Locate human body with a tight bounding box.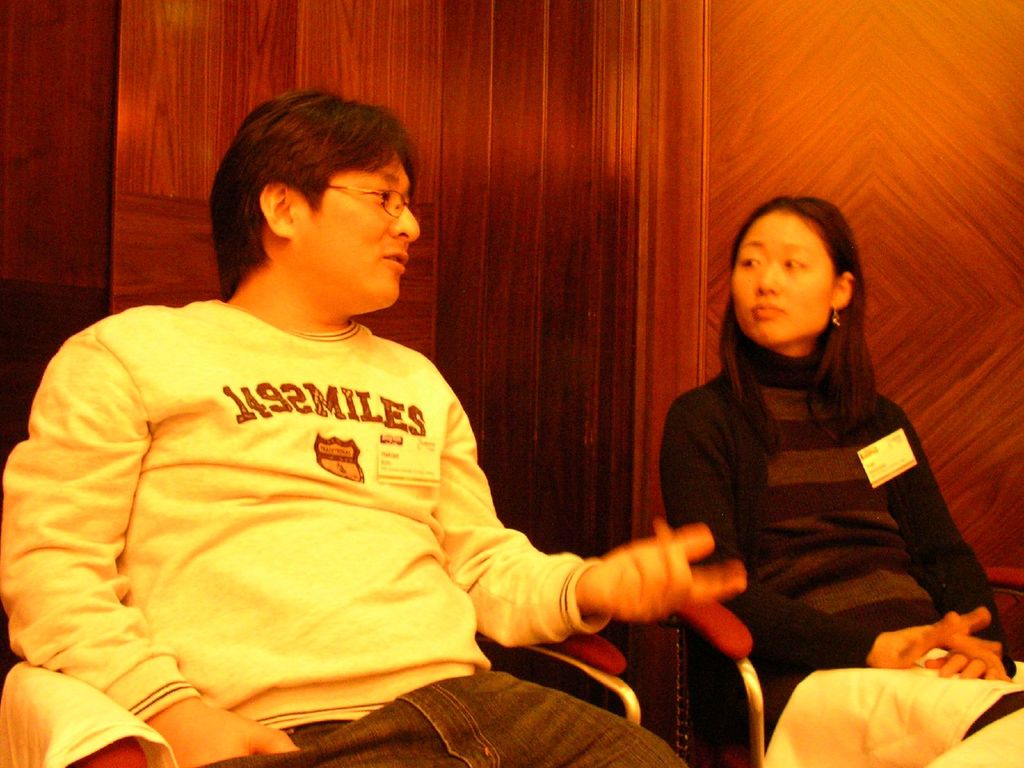
662,192,1023,767.
